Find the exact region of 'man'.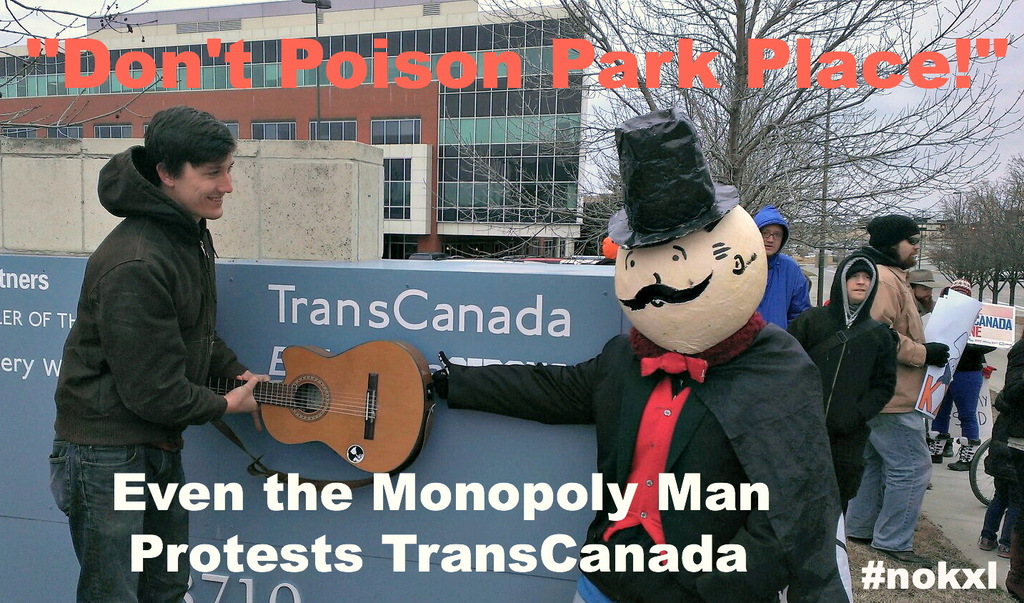
Exact region: bbox=[41, 96, 254, 554].
